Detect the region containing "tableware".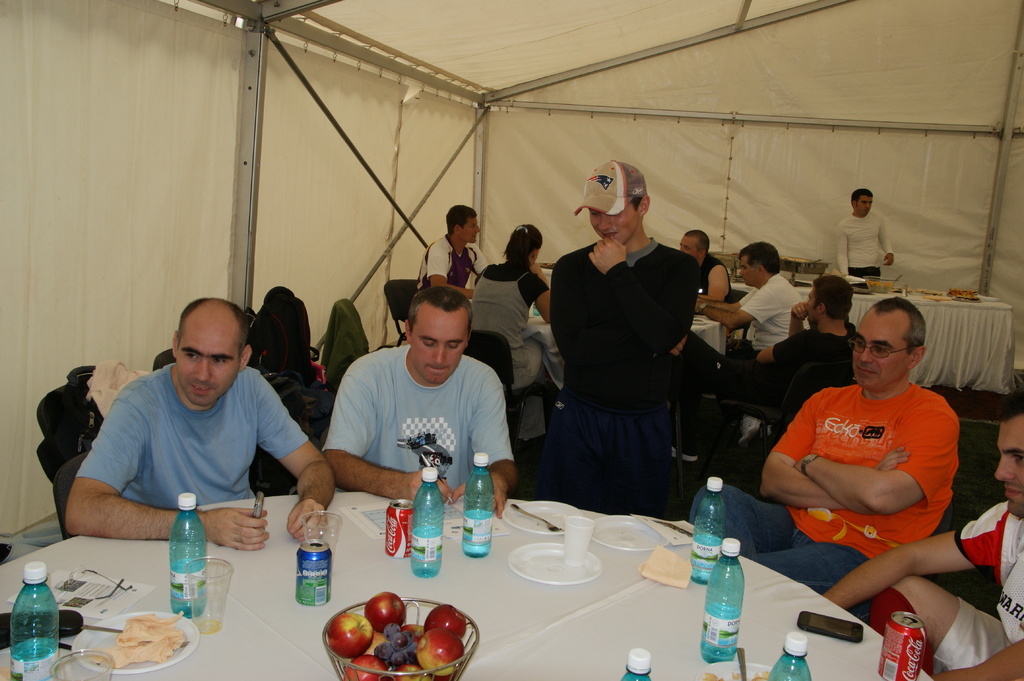
[504, 495, 584, 536].
